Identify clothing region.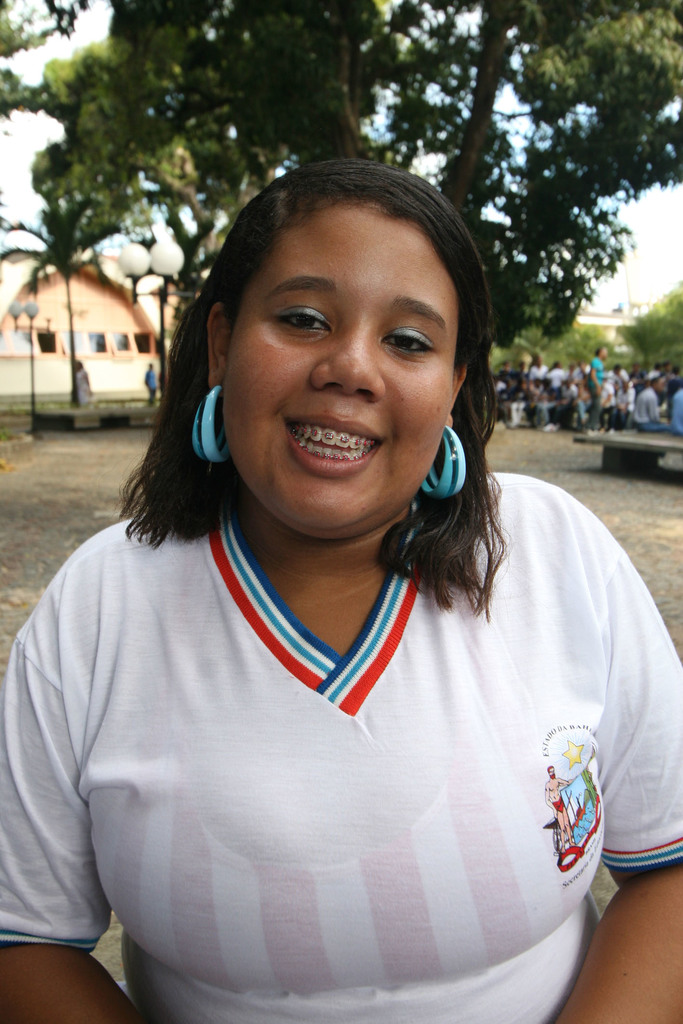
Region: Rect(0, 472, 682, 1023).
